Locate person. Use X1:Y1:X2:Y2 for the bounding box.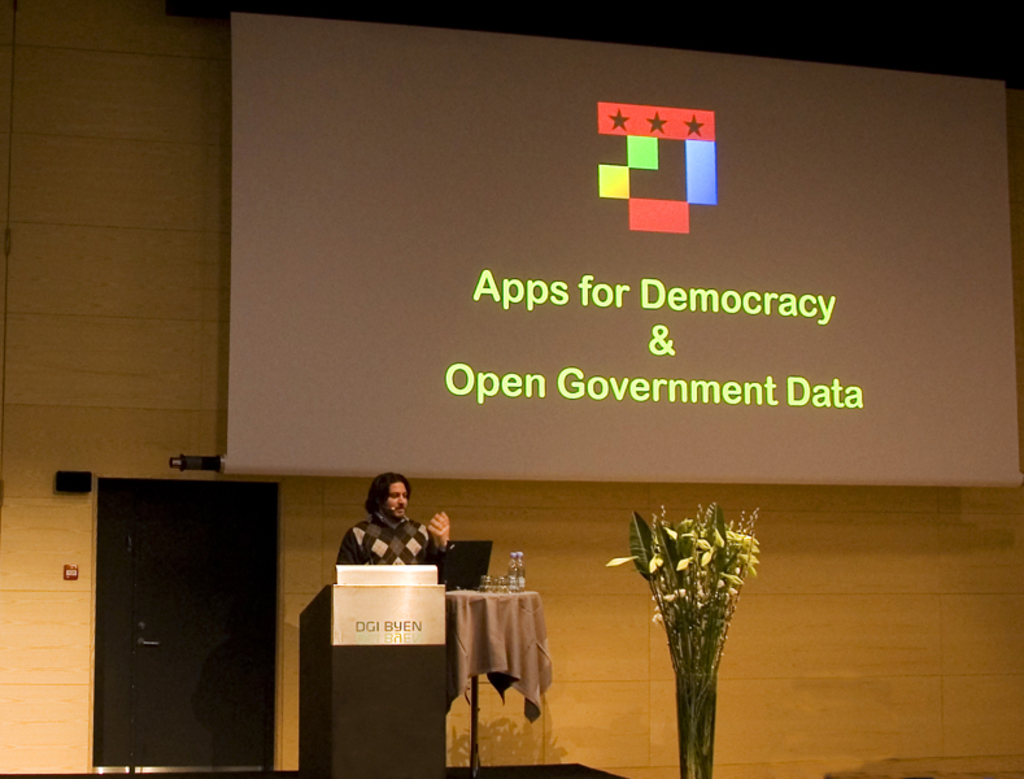
327:473:462:582.
